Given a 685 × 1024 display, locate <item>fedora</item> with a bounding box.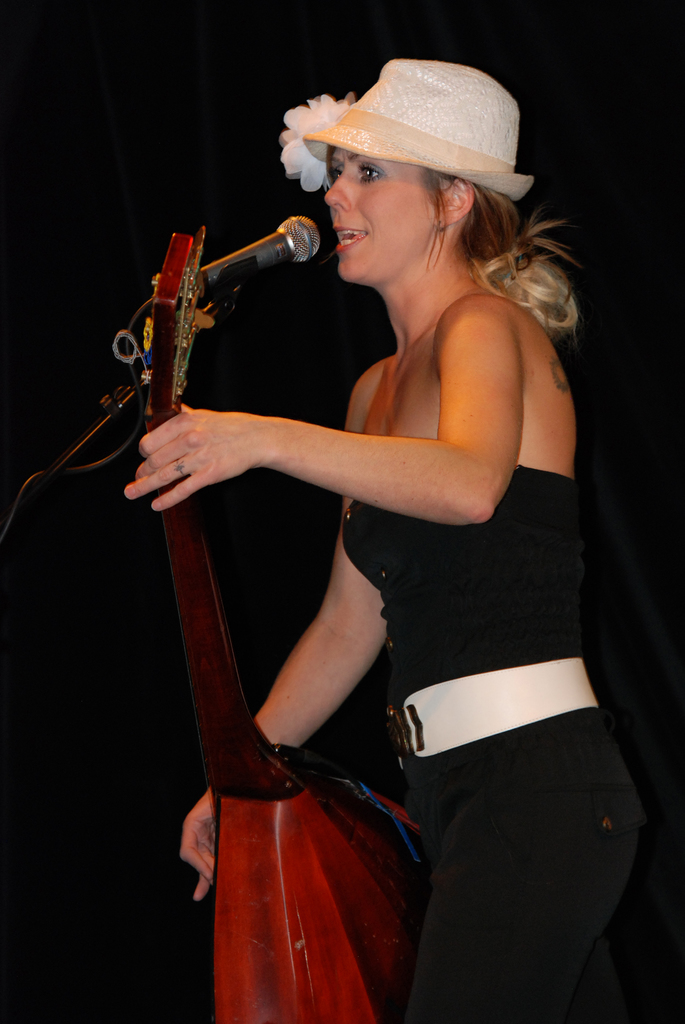
Located: <box>282,58,536,193</box>.
